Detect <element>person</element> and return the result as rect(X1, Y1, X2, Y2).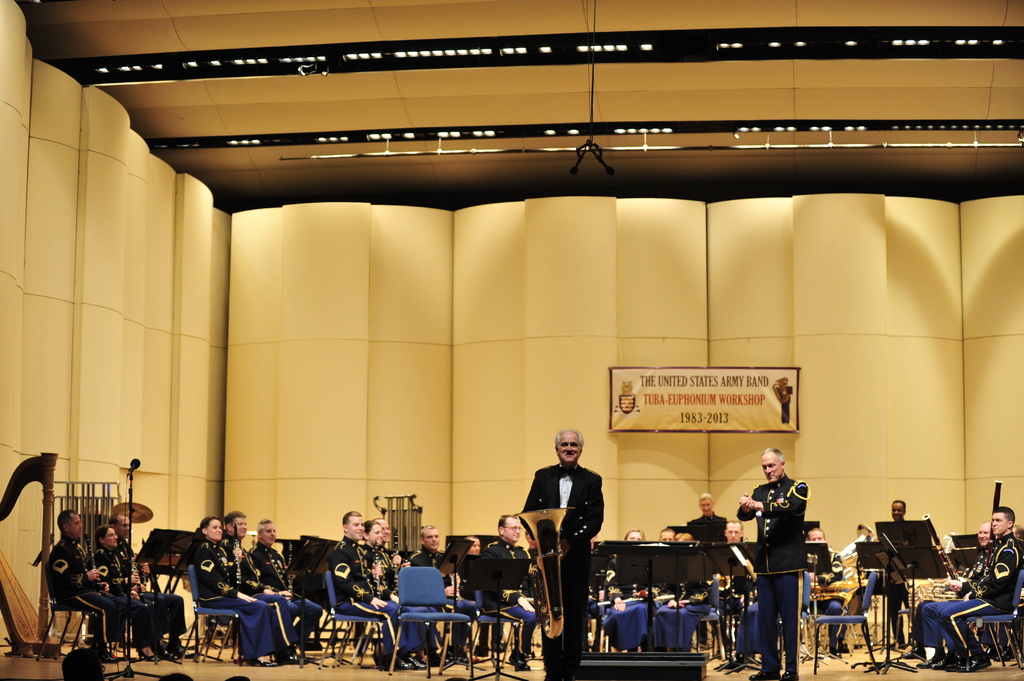
rect(335, 511, 403, 666).
